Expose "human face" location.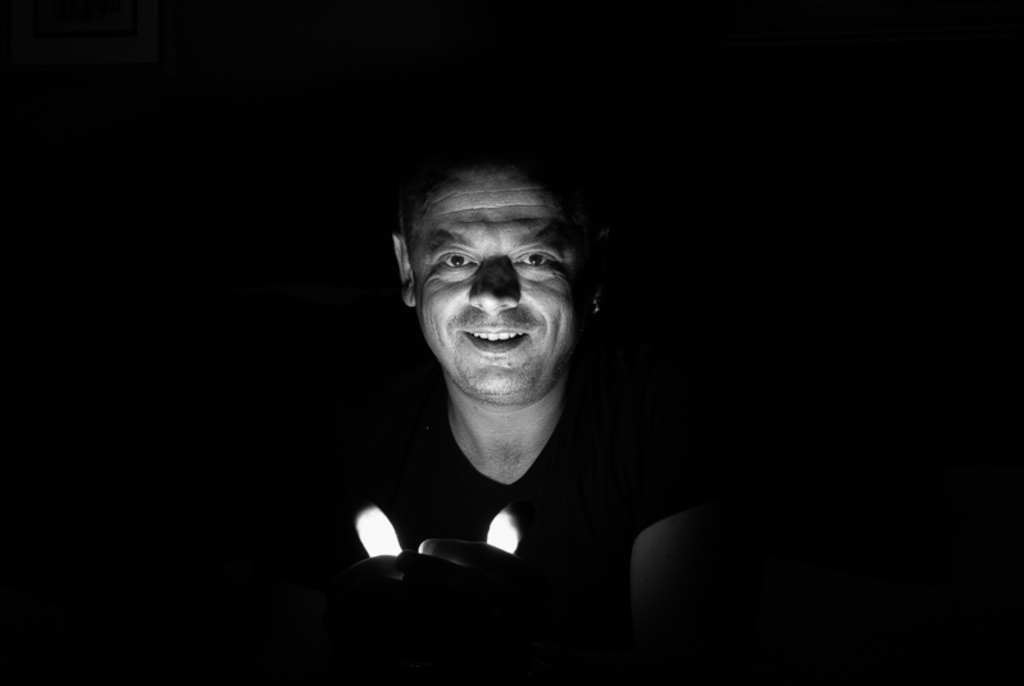
Exposed at <region>409, 171, 583, 392</region>.
